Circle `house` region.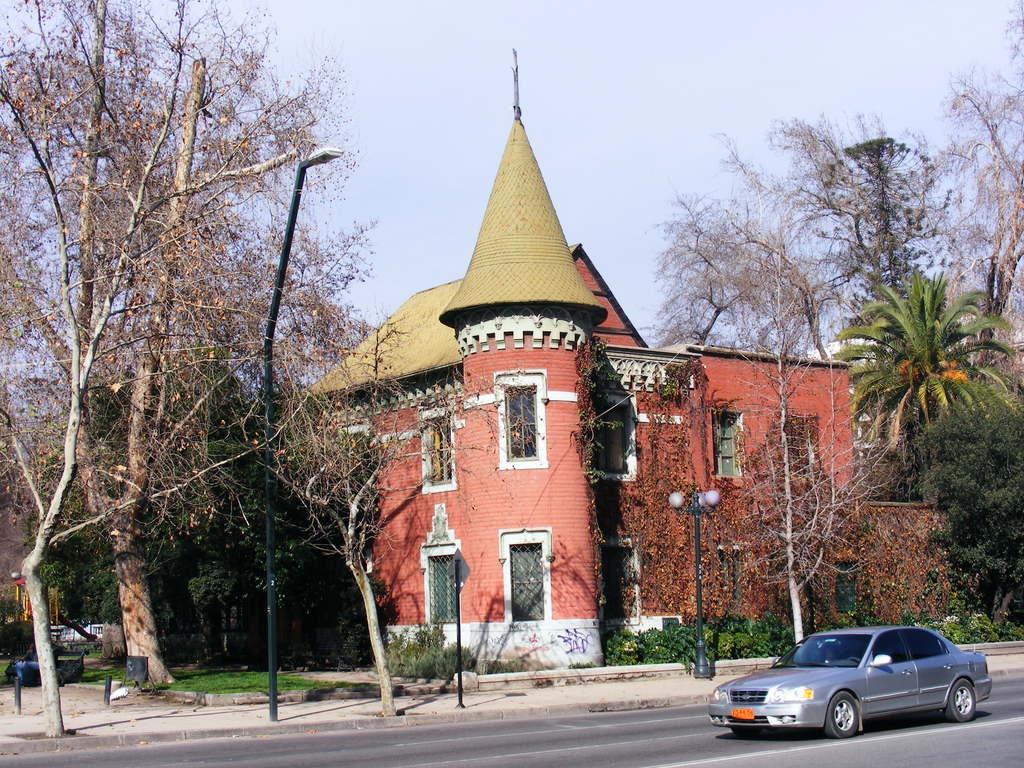
Region: detection(56, 622, 122, 653).
